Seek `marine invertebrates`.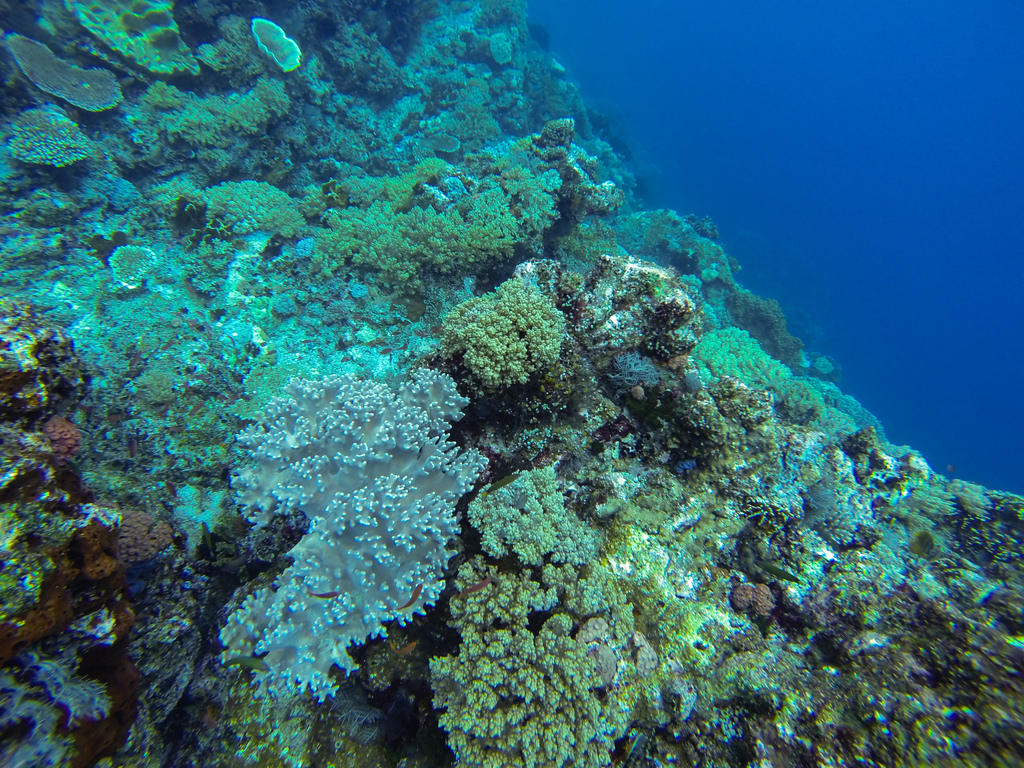
433:269:575:394.
